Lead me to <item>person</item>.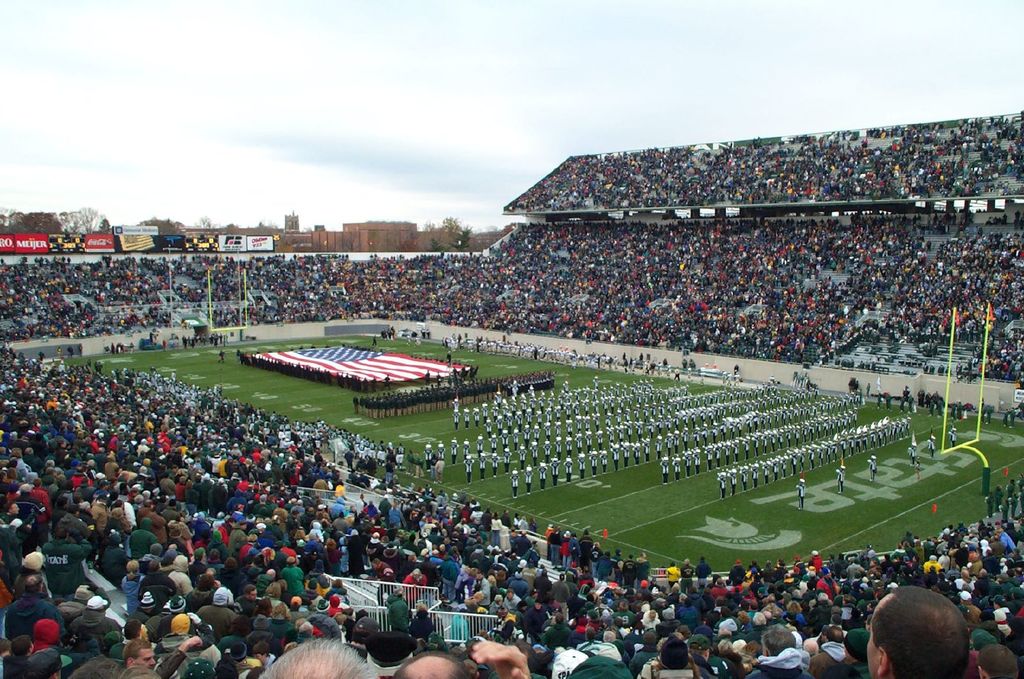
Lead to region(833, 439, 838, 459).
